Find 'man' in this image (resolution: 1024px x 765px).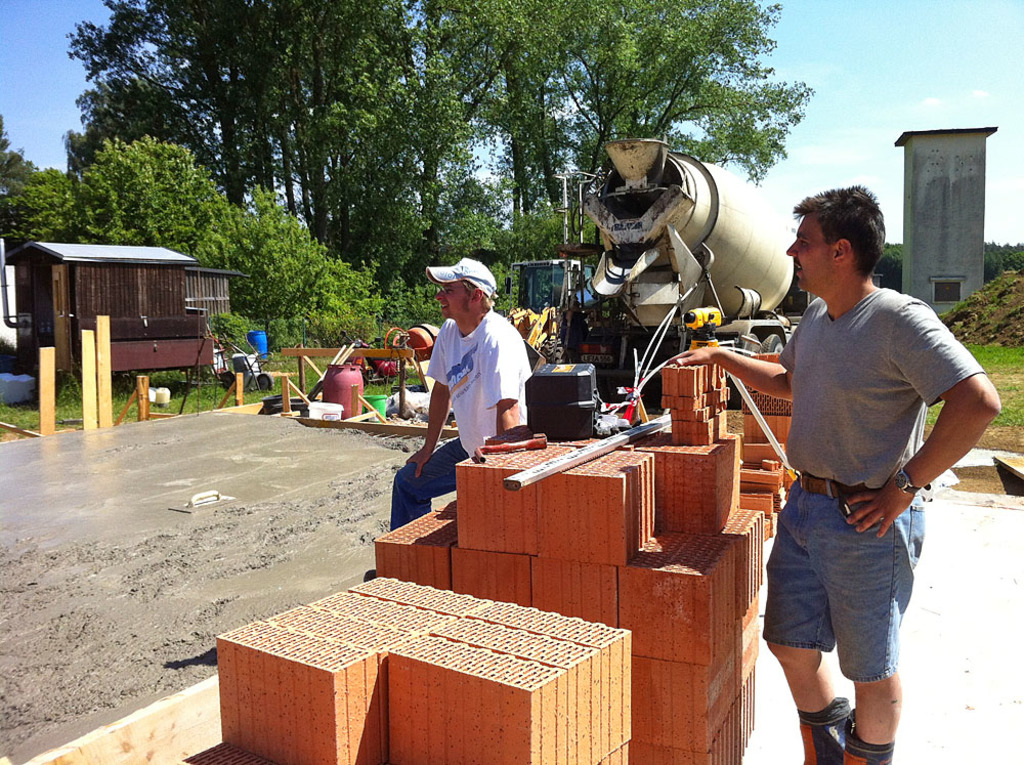
714,162,977,672.
